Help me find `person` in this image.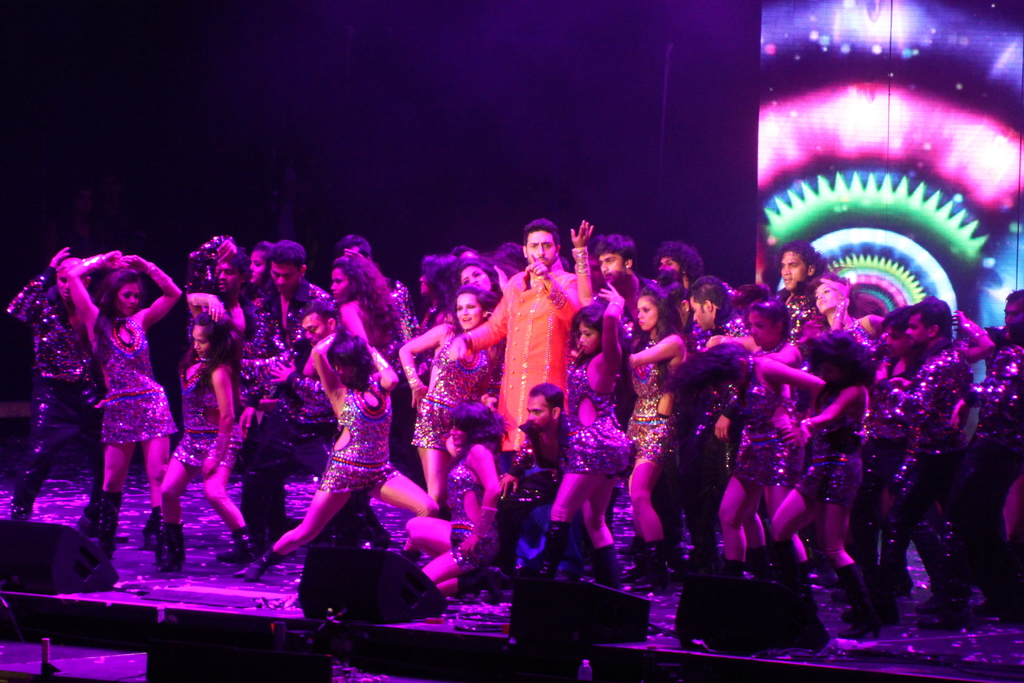
Found it: bbox=(239, 329, 441, 586).
